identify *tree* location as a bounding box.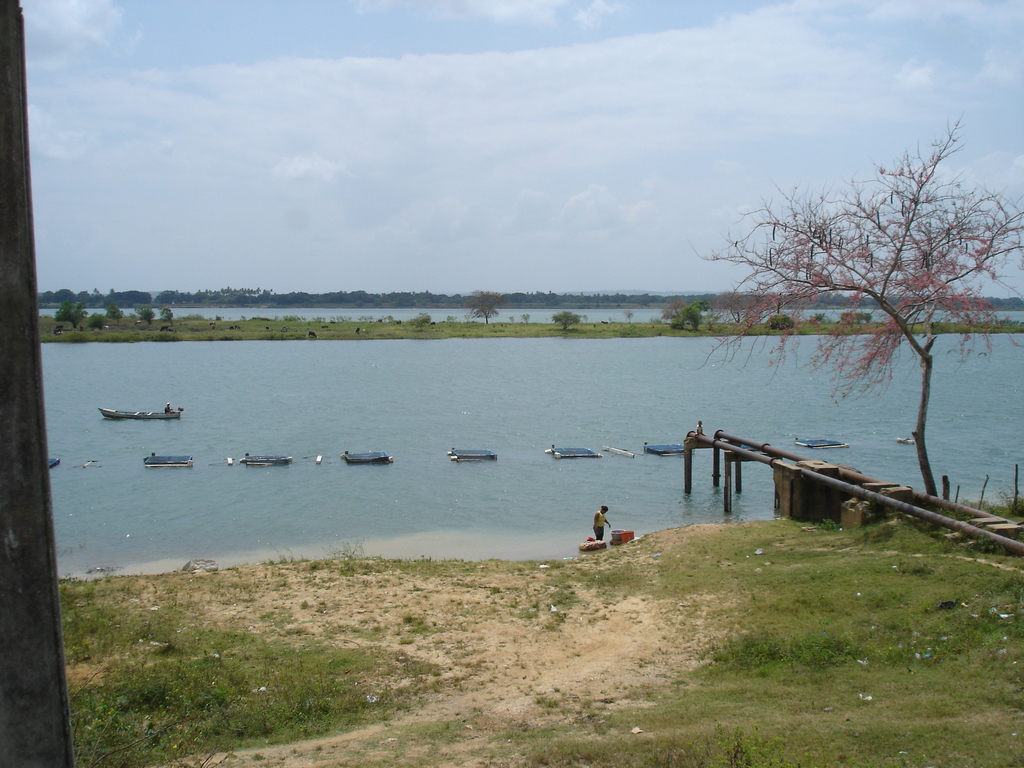
x1=551 y1=310 x2=582 y2=333.
